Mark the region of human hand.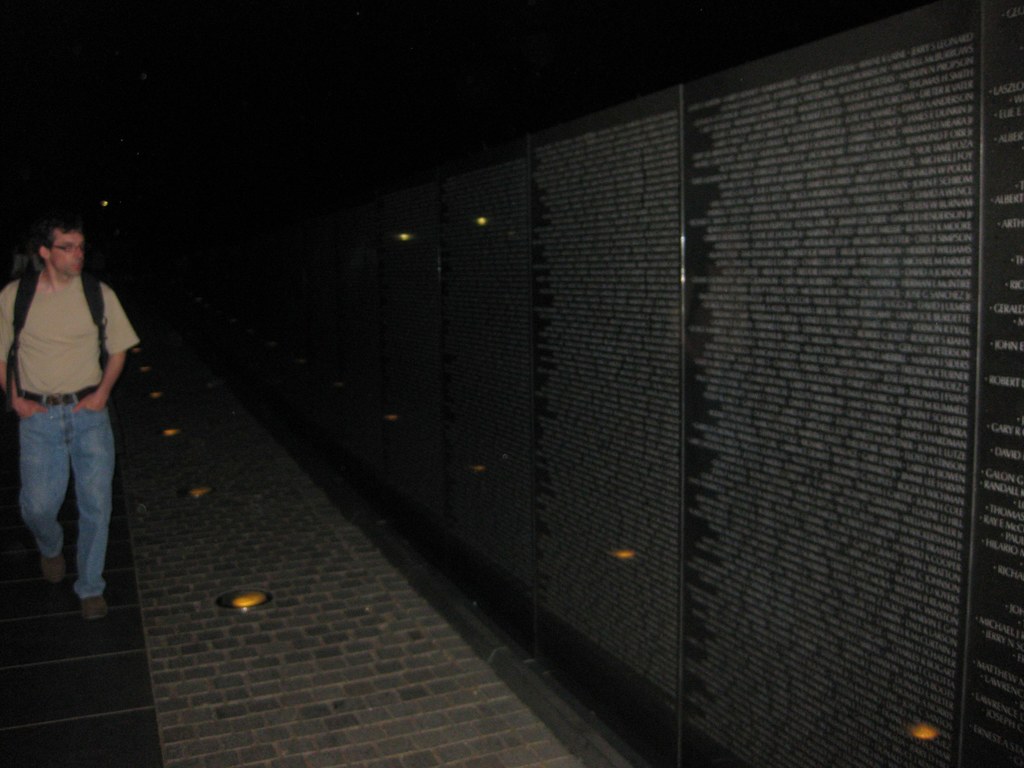
Region: Rect(9, 397, 52, 420).
